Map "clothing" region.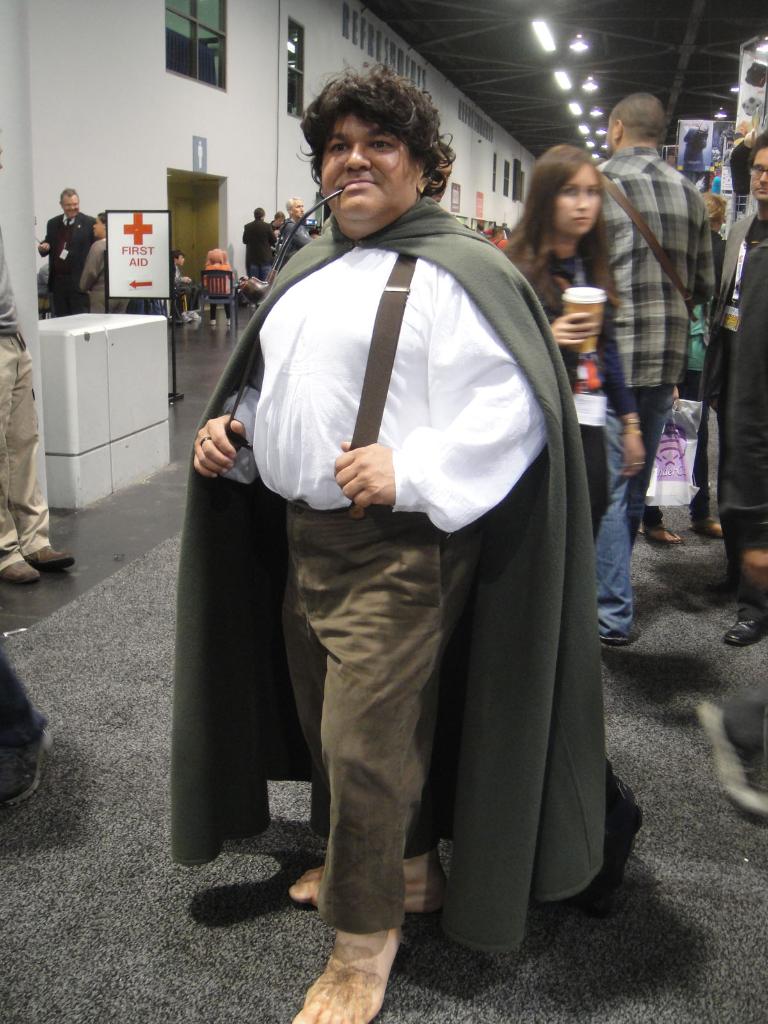
Mapped to <box>79,237,133,316</box>.
